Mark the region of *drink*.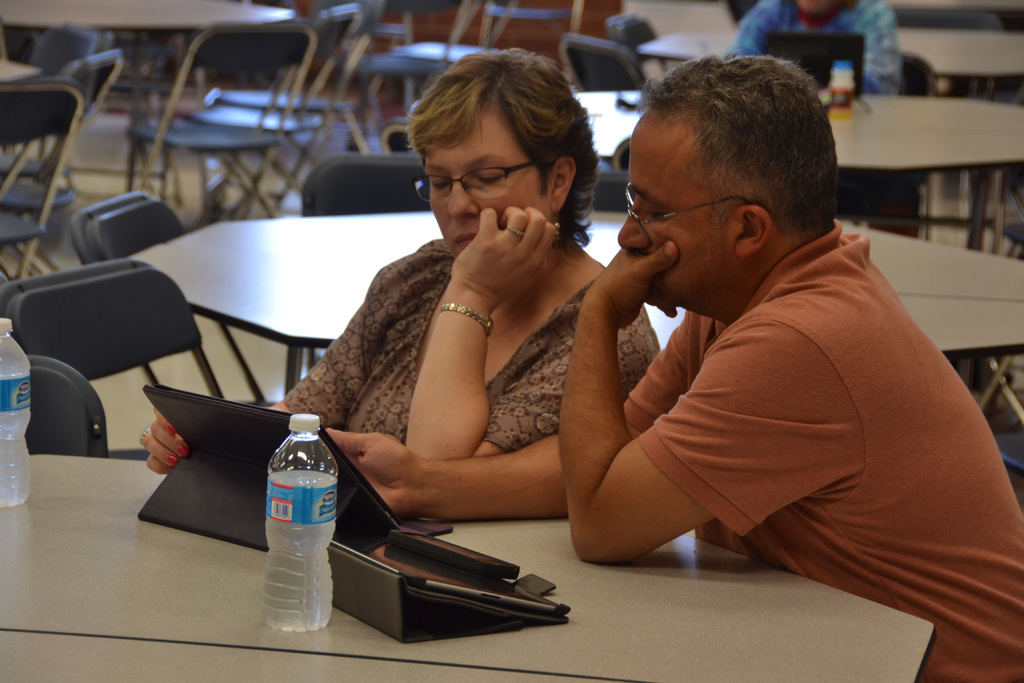
Region: x1=1 y1=314 x2=32 y2=507.
